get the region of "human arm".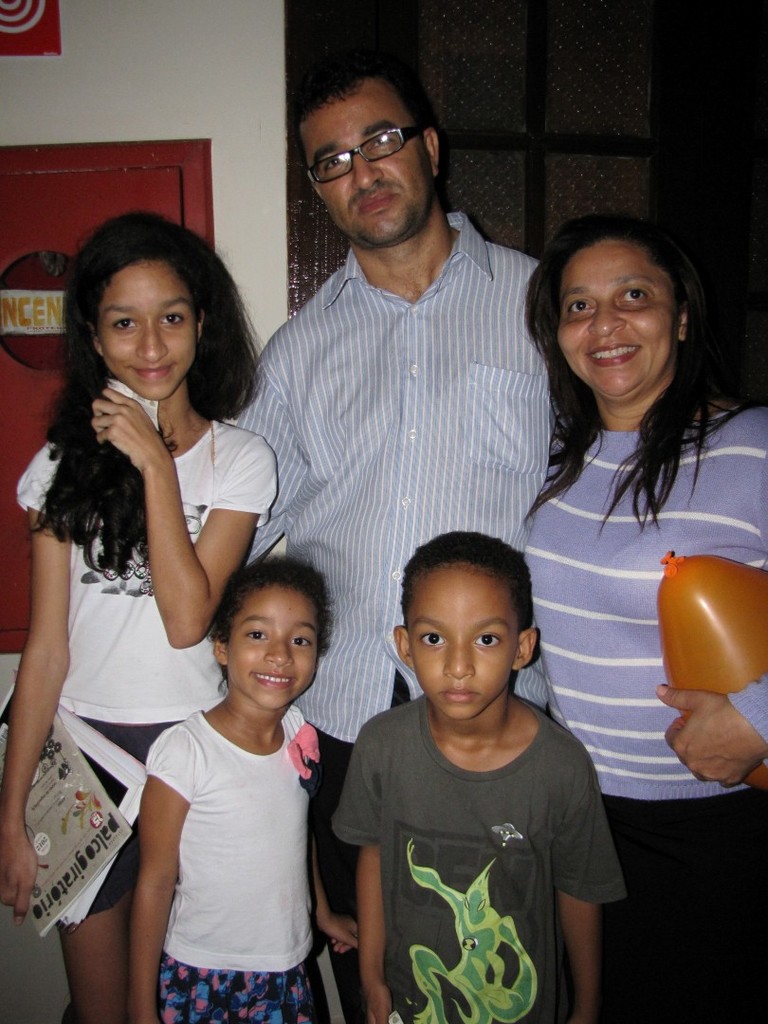
x1=567 y1=745 x2=628 y2=1023.
